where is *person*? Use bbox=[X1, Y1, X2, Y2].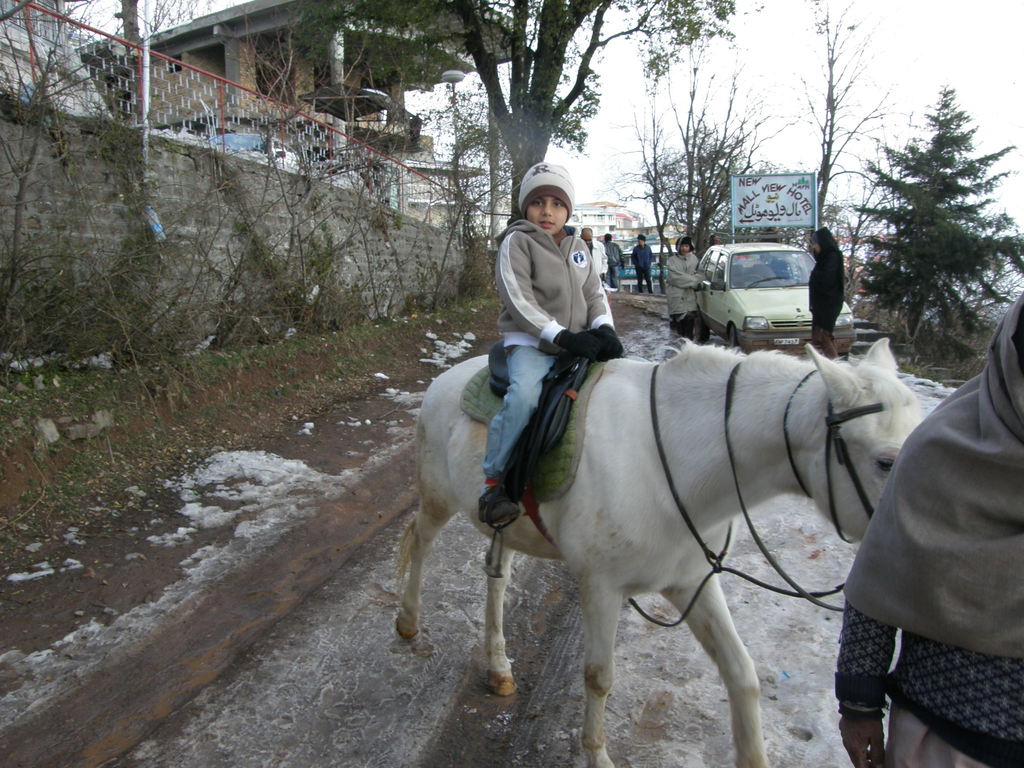
bbox=[833, 287, 1023, 766].
